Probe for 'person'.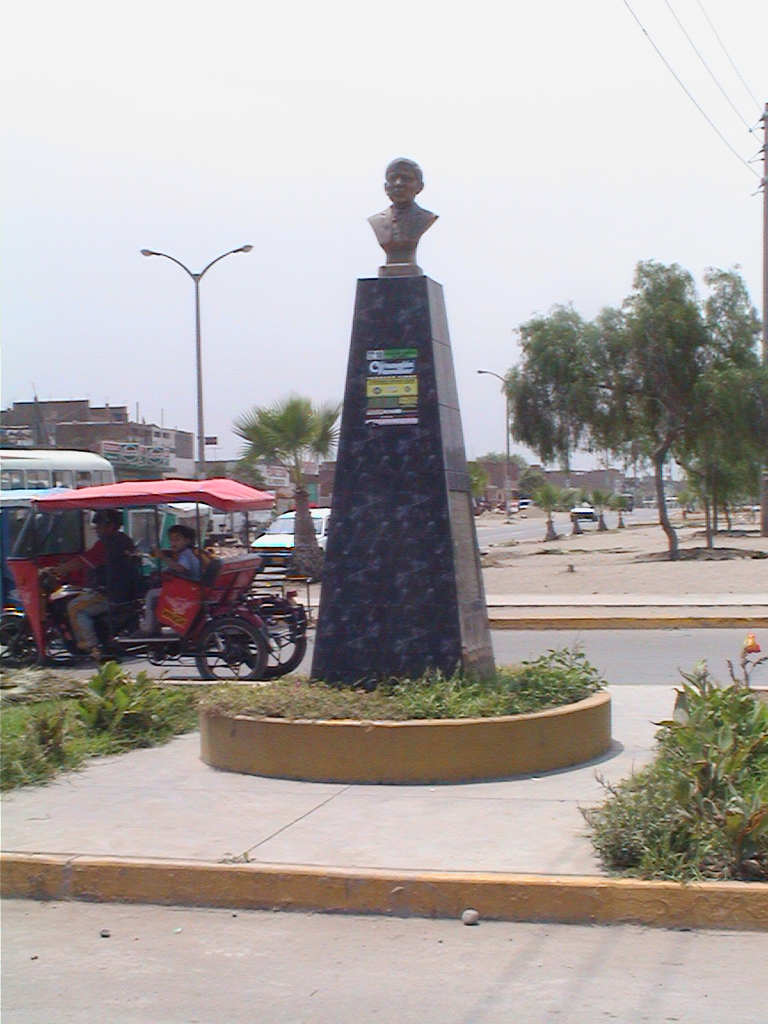
Probe result: box(49, 505, 147, 660).
